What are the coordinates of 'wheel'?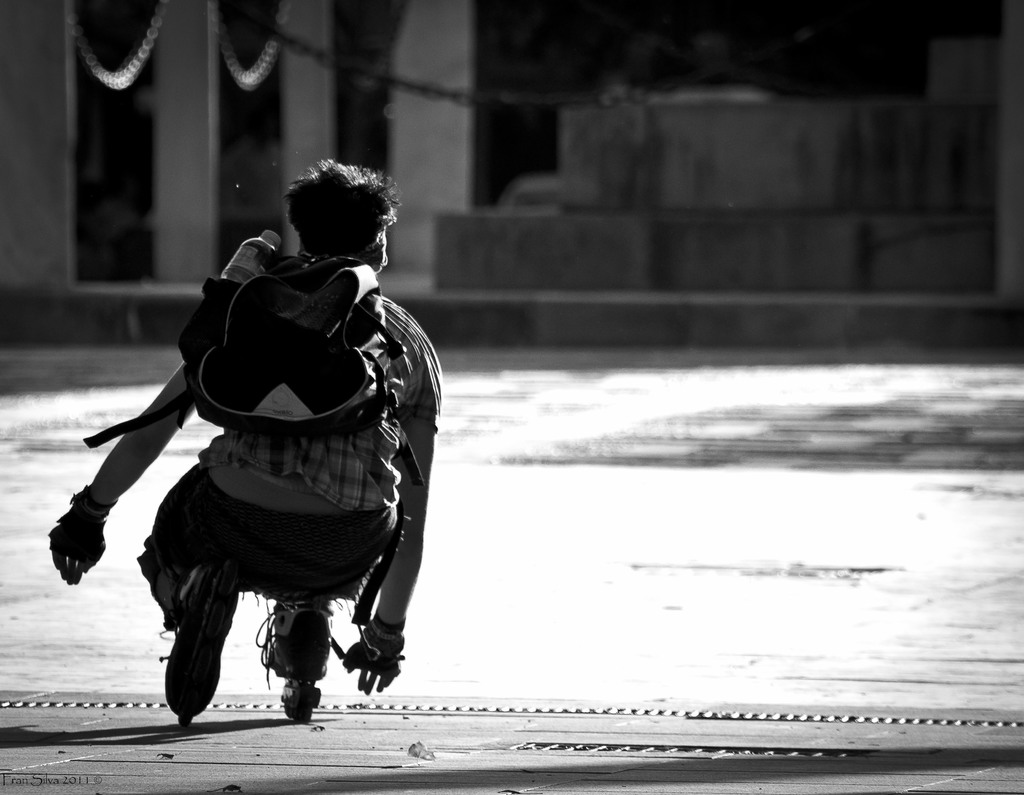
bbox=(178, 714, 193, 731).
